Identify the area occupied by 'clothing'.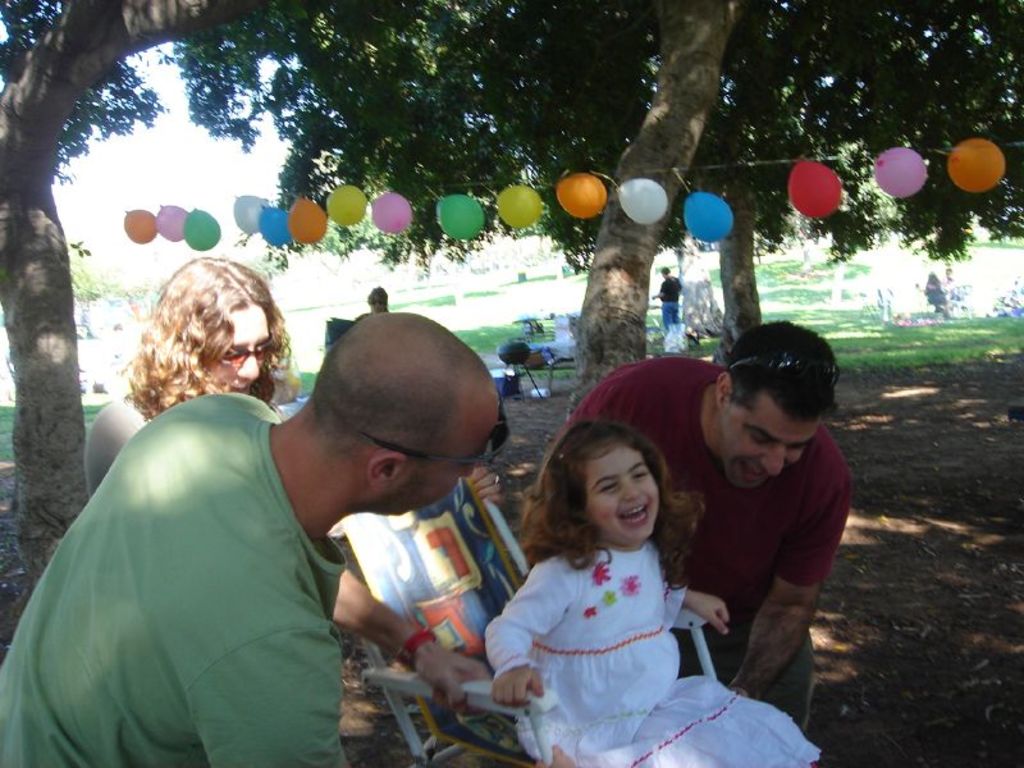
Area: box(568, 362, 854, 737).
